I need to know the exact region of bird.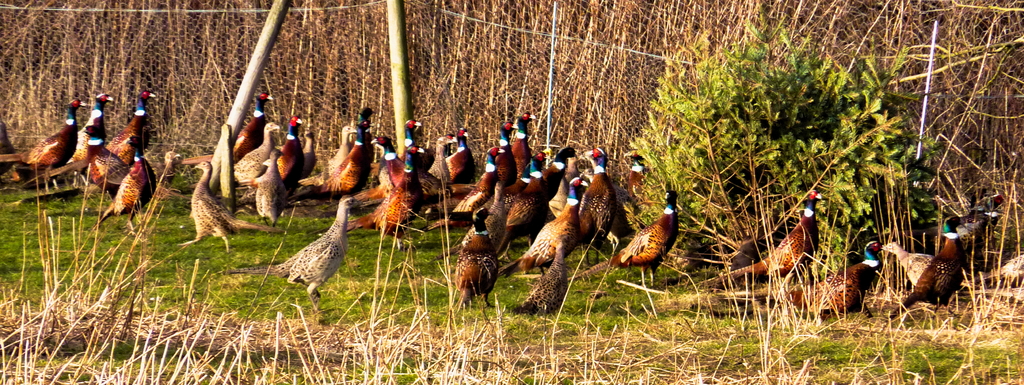
Region: [x1=616, y1=152, x2=648, y2=217].
